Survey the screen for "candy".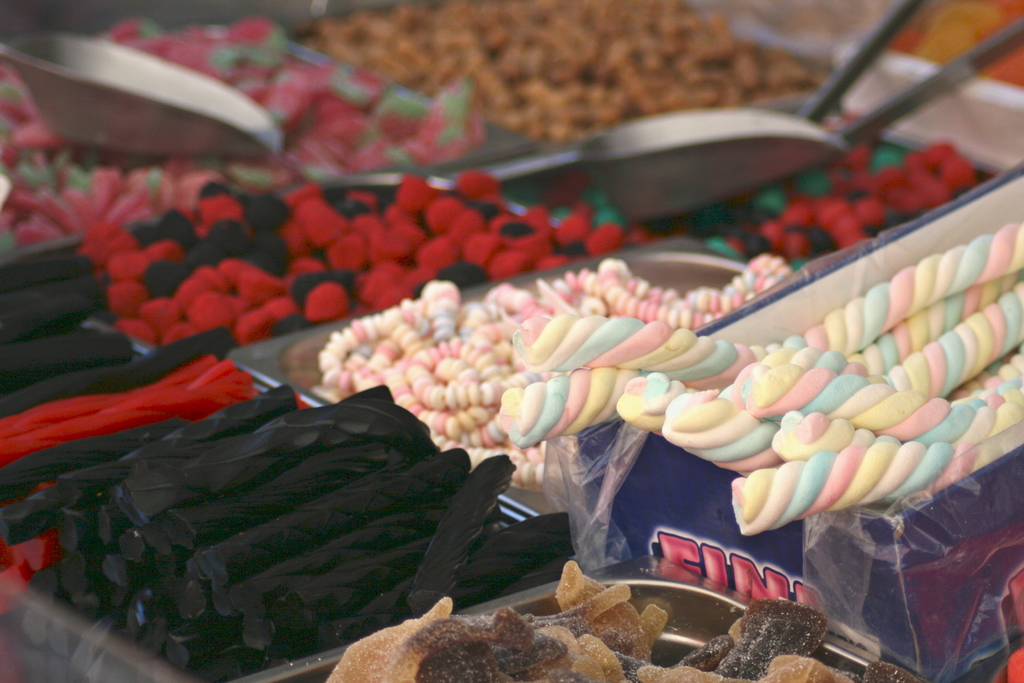
Survey found: crop(0, 490, 85, 543).
